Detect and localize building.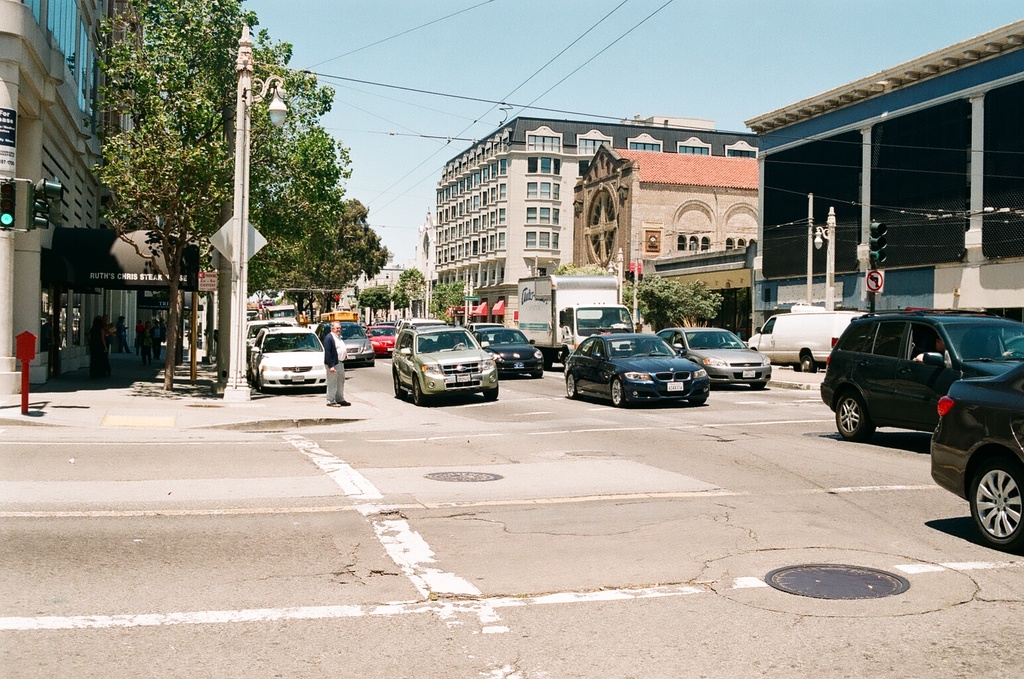
Localized at locate(331, 266, 407, 328).
